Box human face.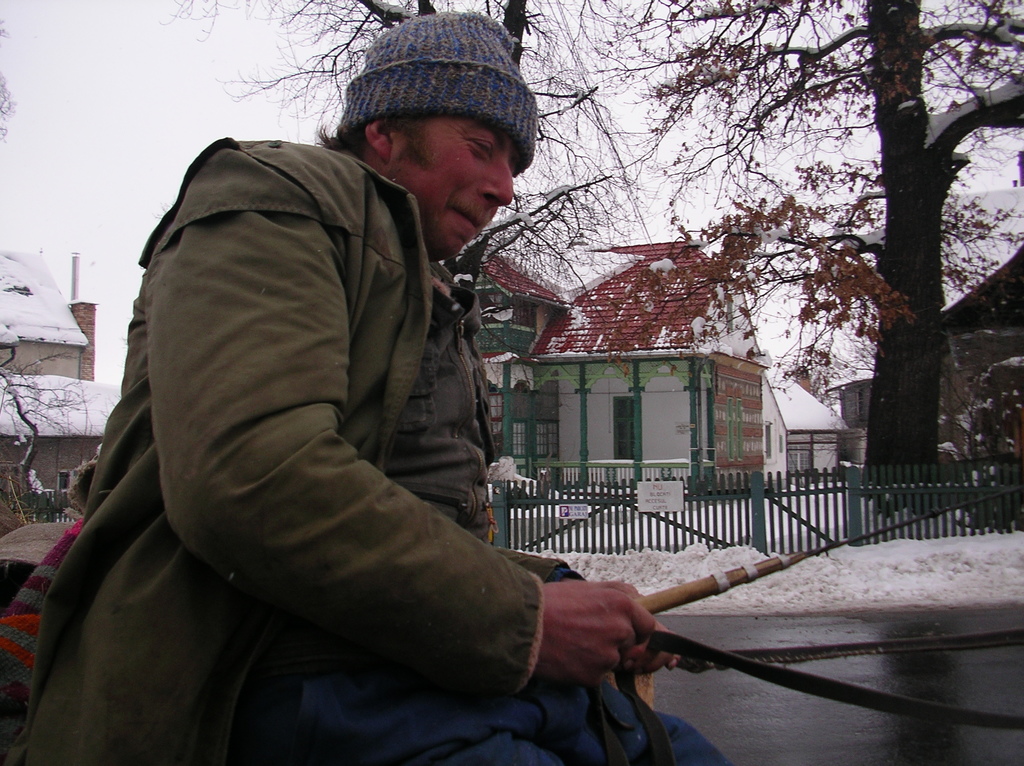
[388, 112, 526, 261].
